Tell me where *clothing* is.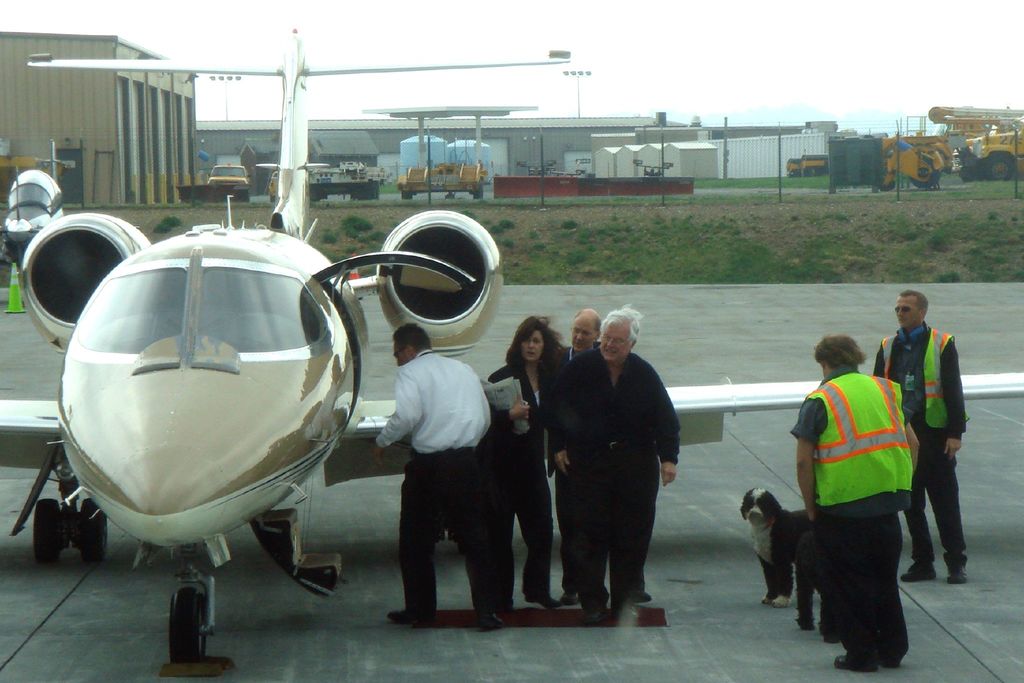
*clothing* is at bbox=(872, 325, 967, 571).
